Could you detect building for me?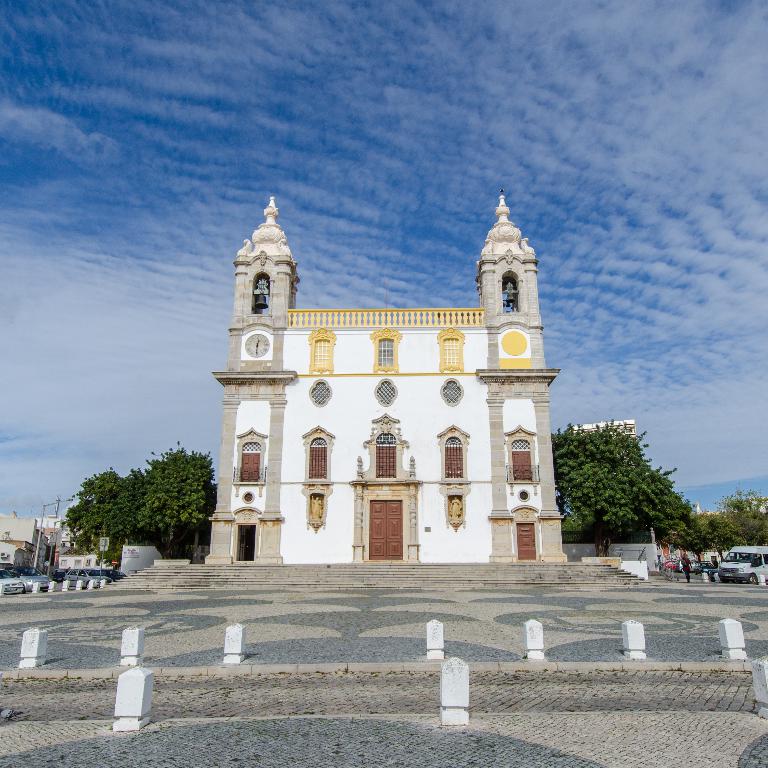
Detection result: select_region(686, 494, 767, 531).
